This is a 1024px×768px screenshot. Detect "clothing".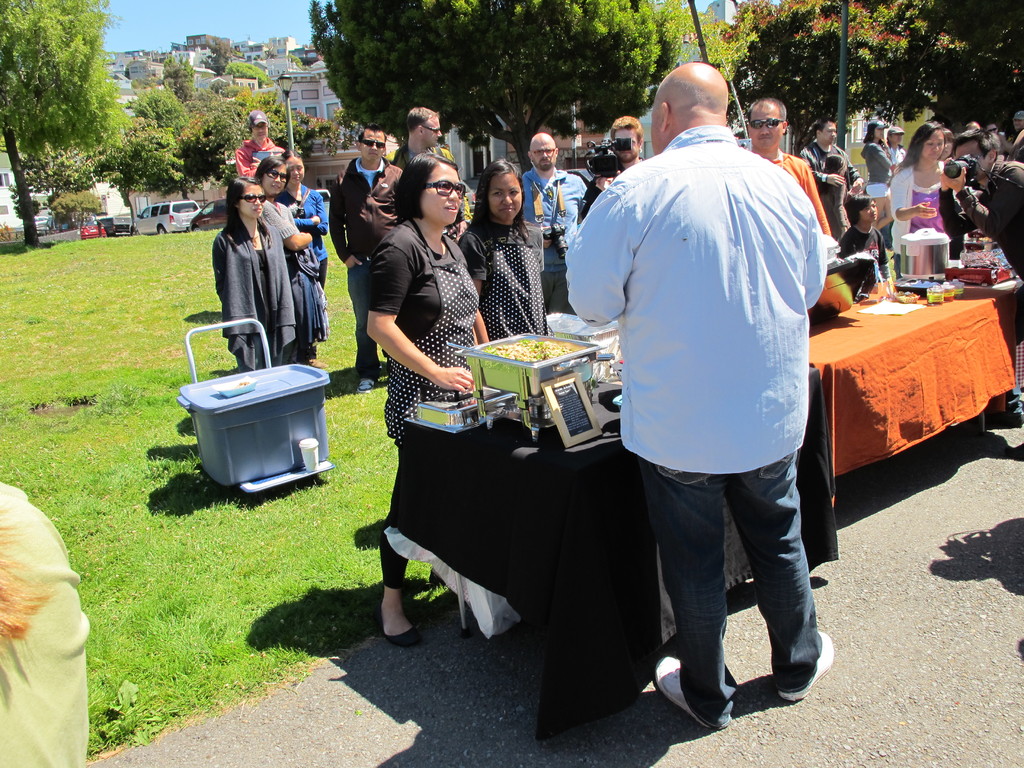
bbox=[526, 161, 583, 266].
